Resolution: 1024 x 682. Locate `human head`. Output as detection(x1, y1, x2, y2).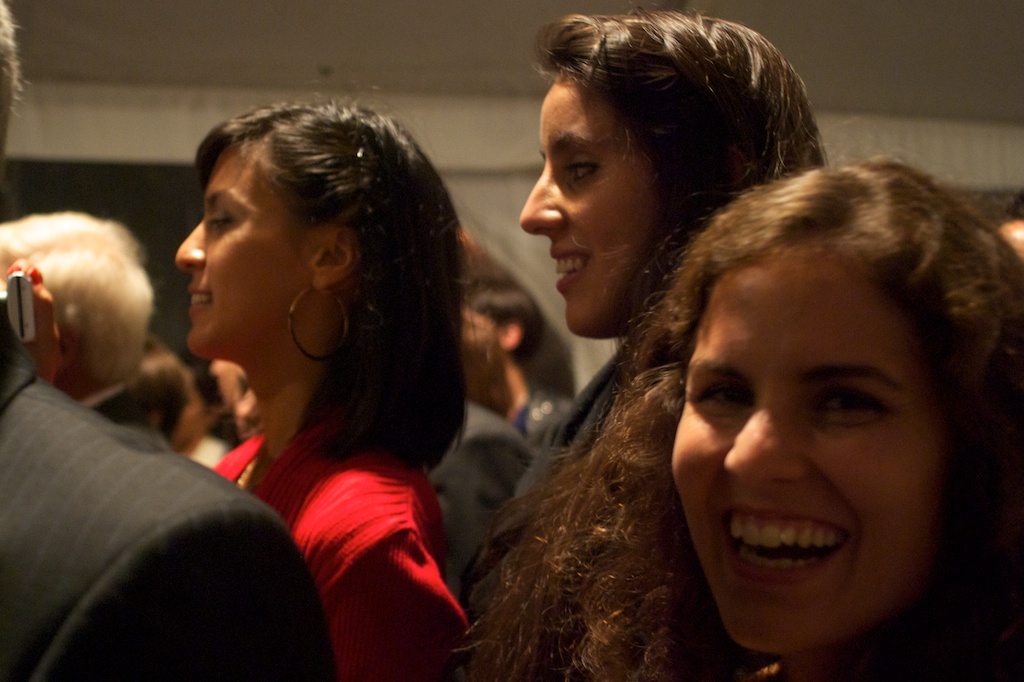
detection(232, 363, 264, 443).
